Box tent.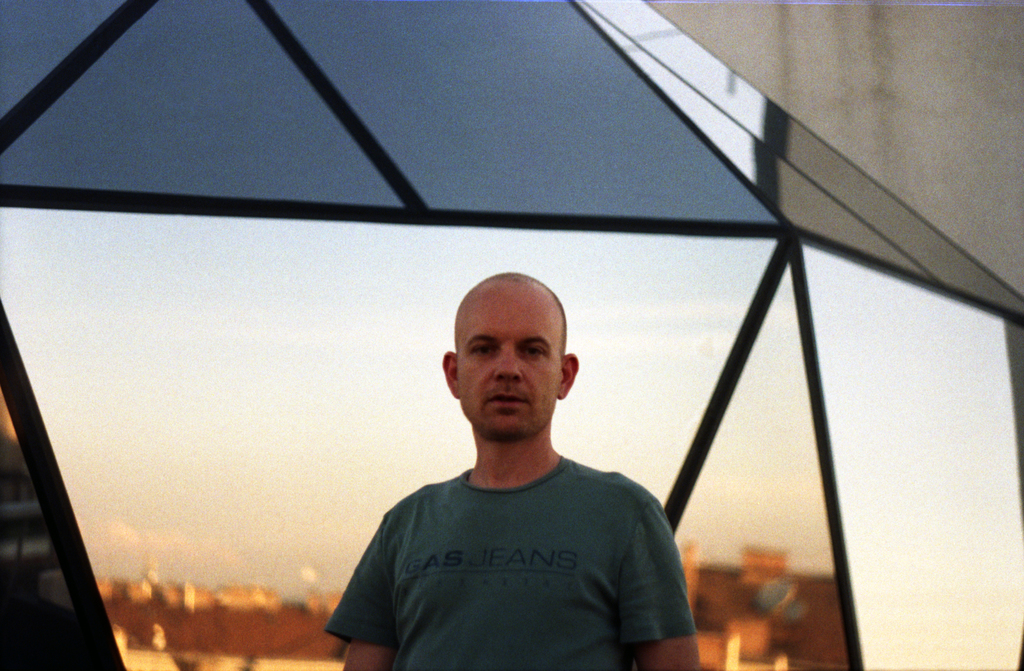
(left=0, top=3, right=1023, bottom=670).
